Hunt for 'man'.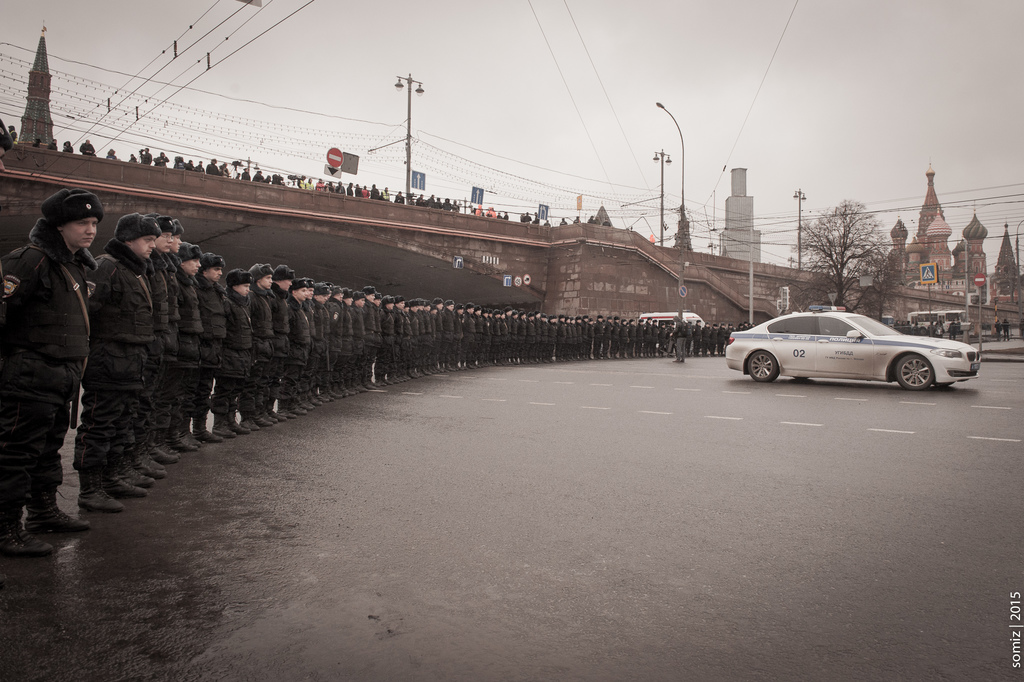
Hunted down at locate(159, 220, 181, 463).
